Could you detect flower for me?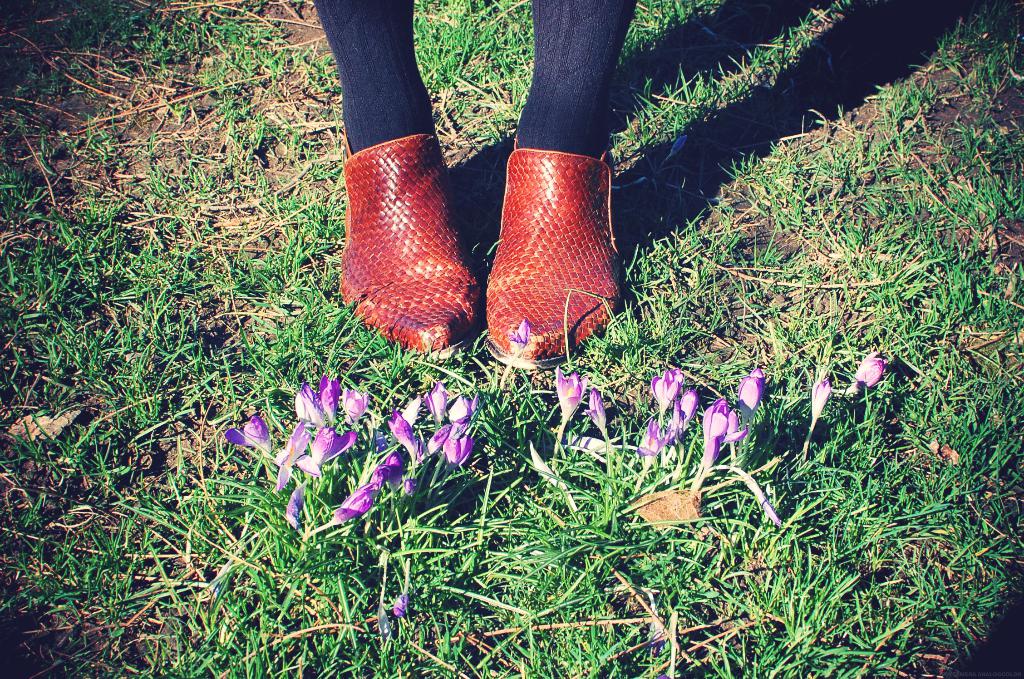
Detection result: <region>732, 369, 766, 416</region>.
